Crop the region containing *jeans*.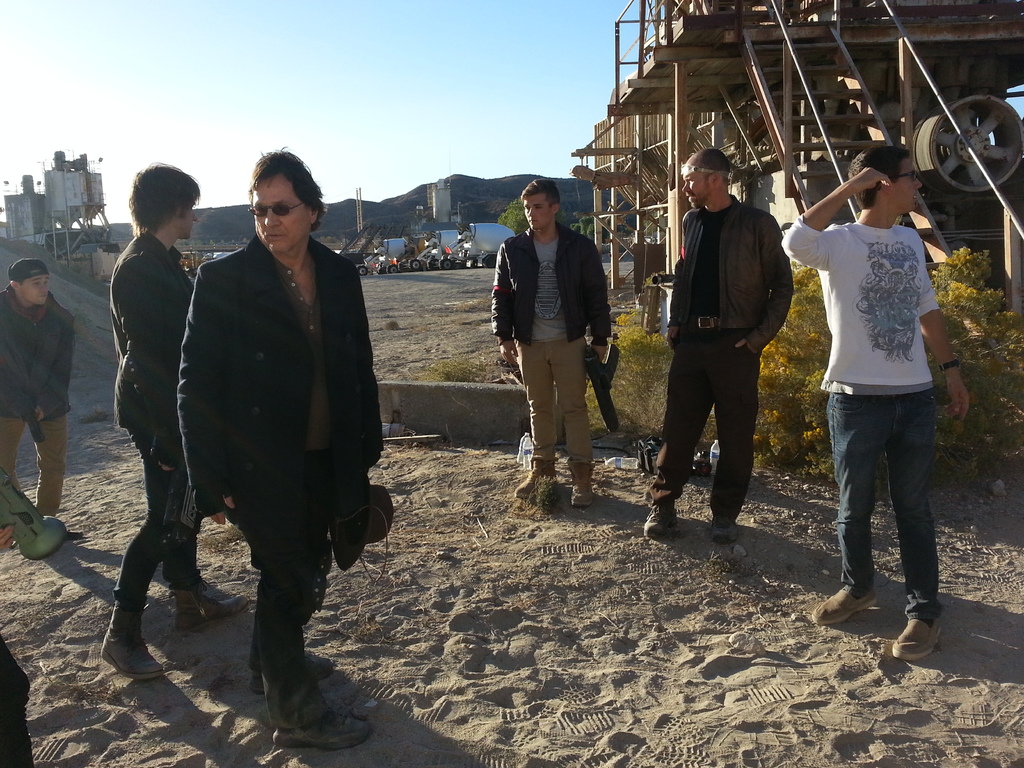
Crop region: [827,390,957,637].
